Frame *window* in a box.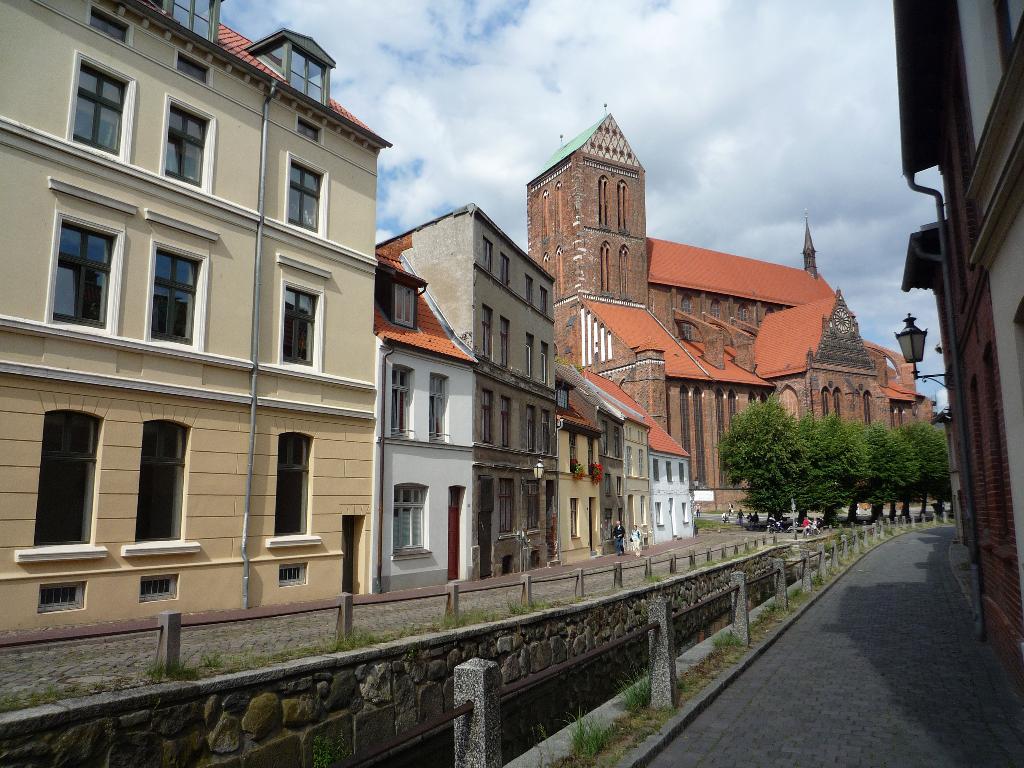
430/373/450/438.
